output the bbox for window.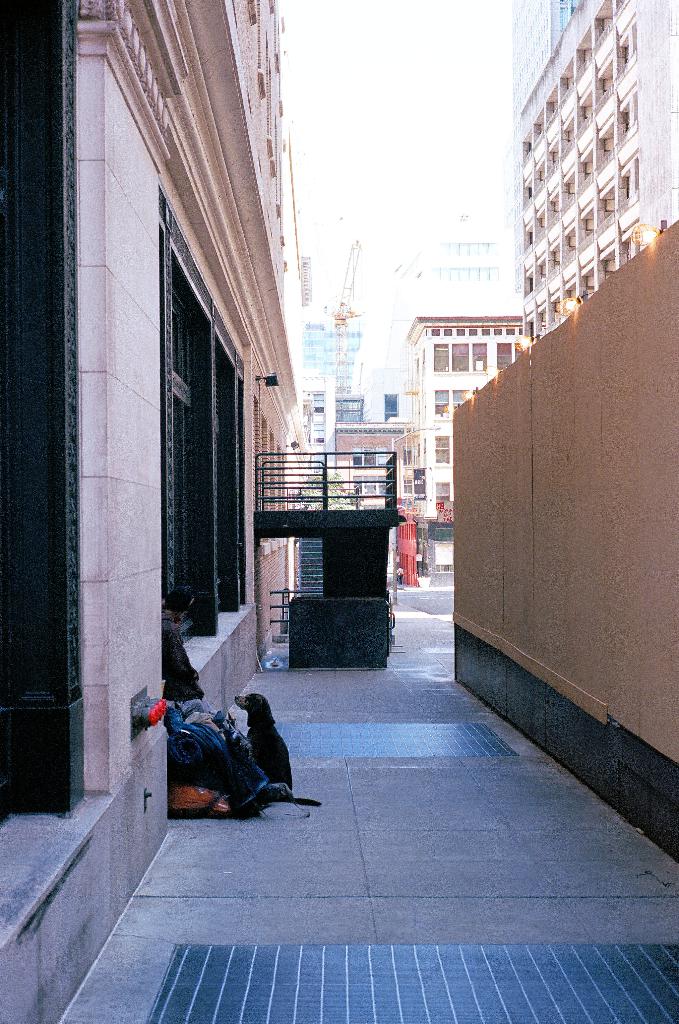
Rect(452, 341, 472, 371).
